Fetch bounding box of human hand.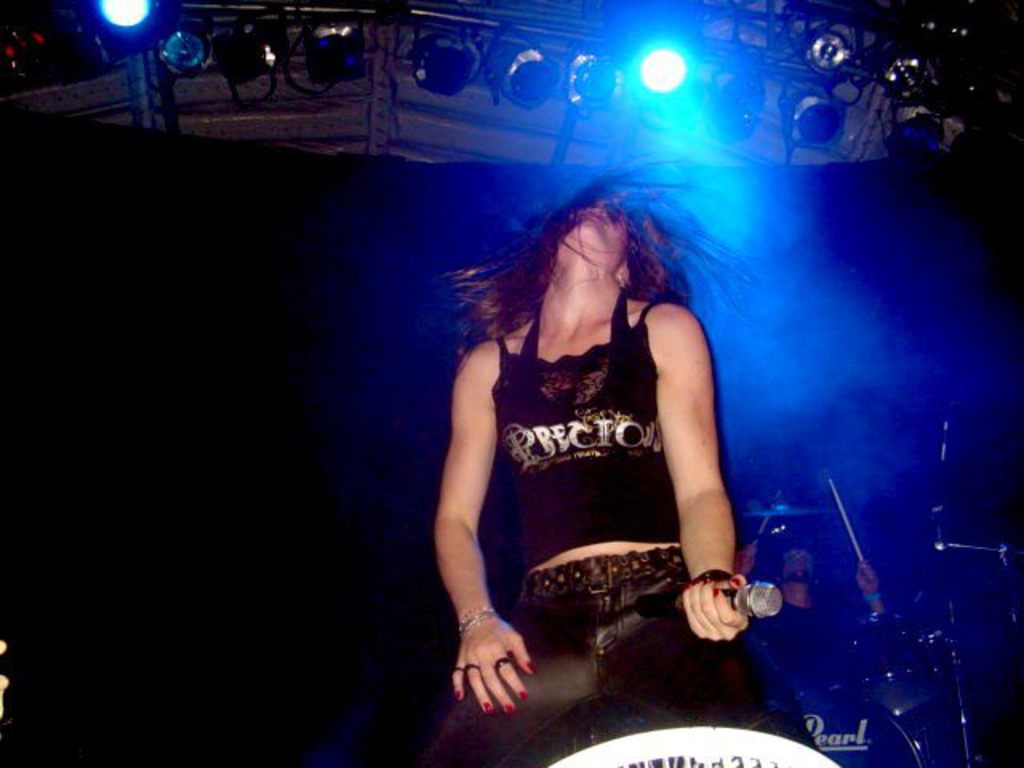
Bbox: 854/562/878/597.
